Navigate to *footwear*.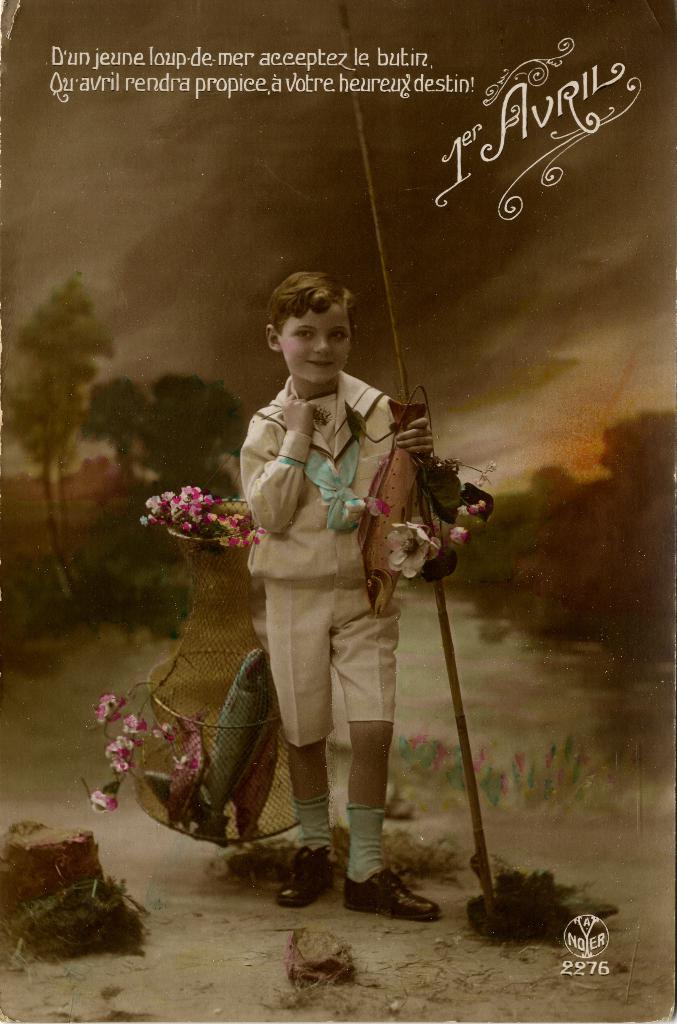
Navigation target: bbox=(277, 844, 335, 907).
